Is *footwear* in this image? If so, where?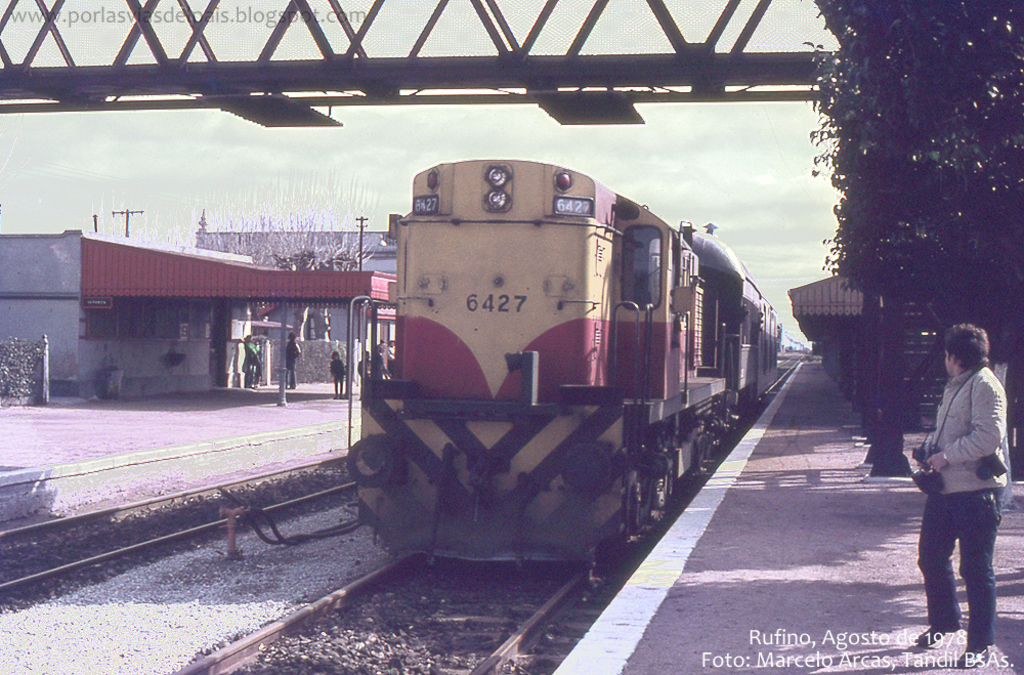
Yes, at [x1=962, y1=631, x2=994, y2=670].
